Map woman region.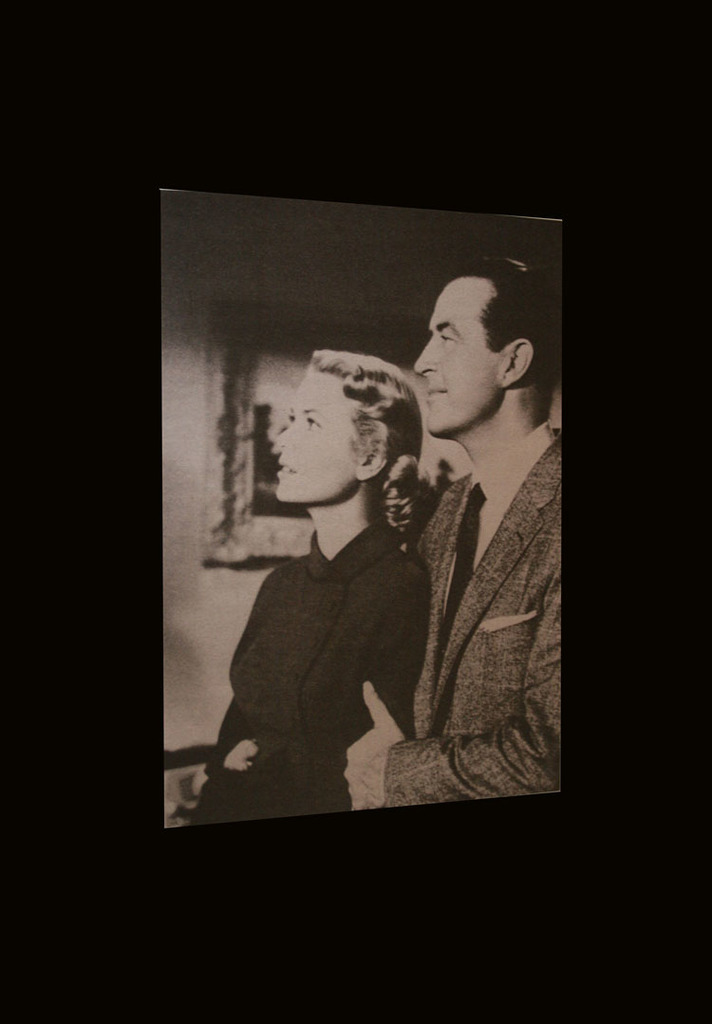
Mapped to <region>192, 313, 503, 820</region>.
